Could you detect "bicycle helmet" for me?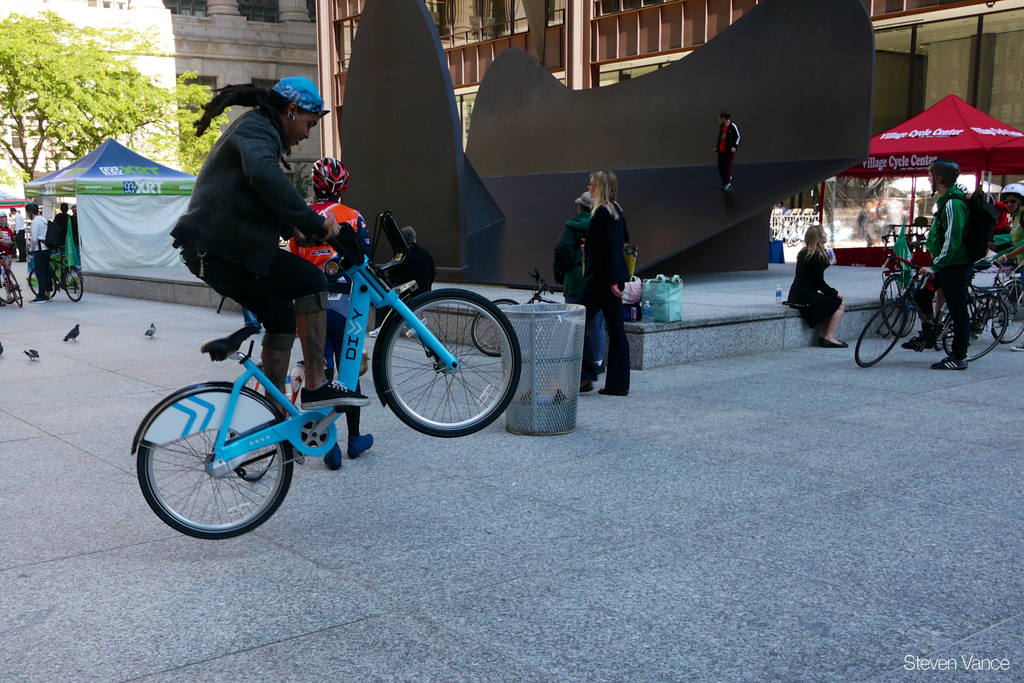
Detection result: [312, 155, 346, 199].
